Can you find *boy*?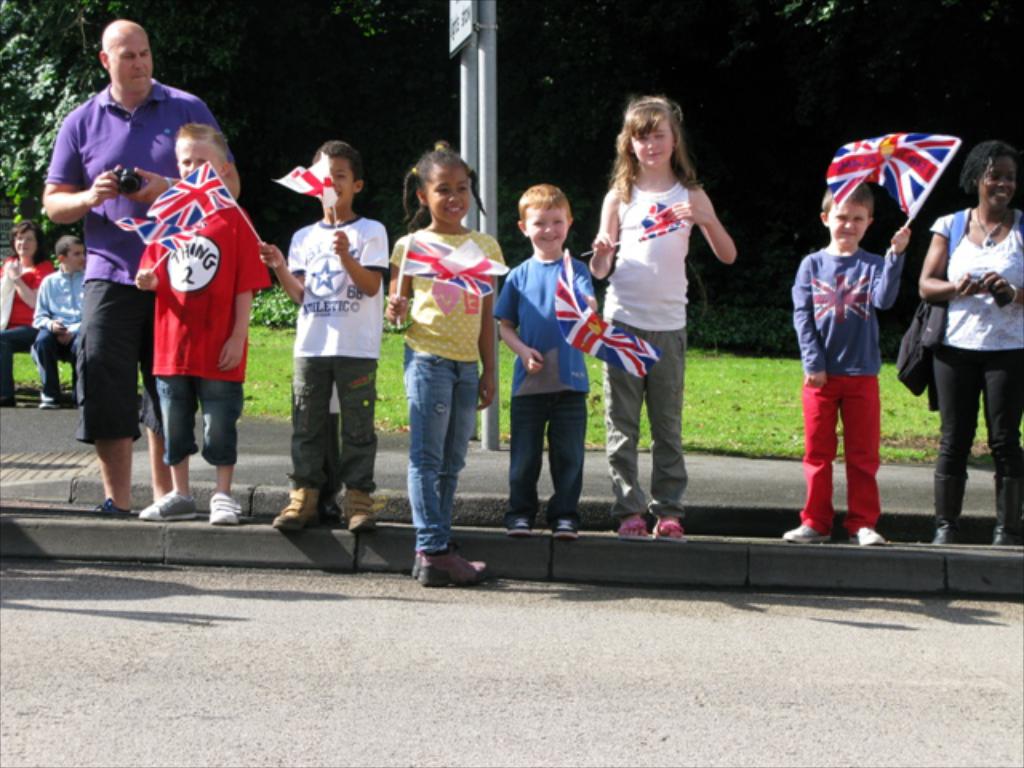
Yes, bounding box: pyautogui.locateOnScreen(789, 163, 922, 547).
